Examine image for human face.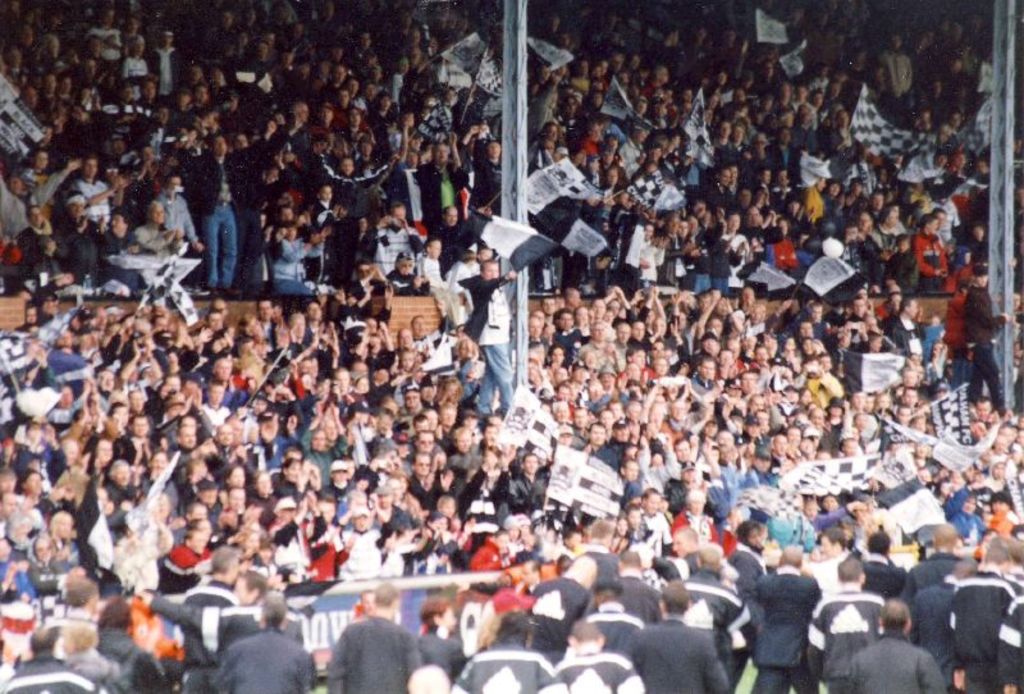
Examination result: left=333, top=469, right=348, bottom=485.
